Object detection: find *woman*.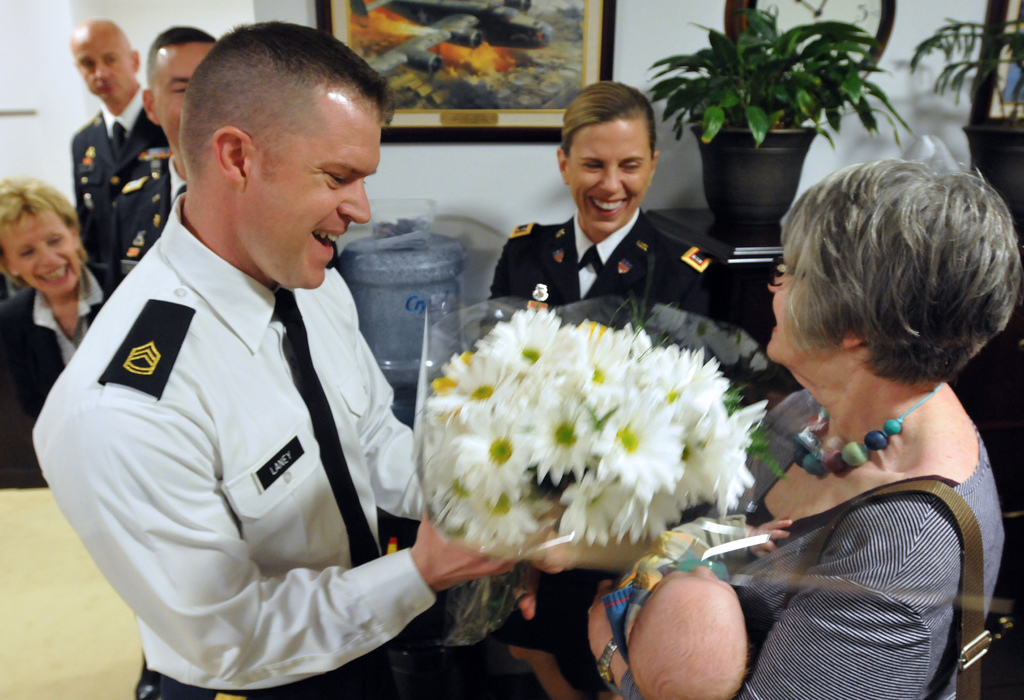
{"left": 0, "top": 174, "right": 135, "bottom": 425}.
